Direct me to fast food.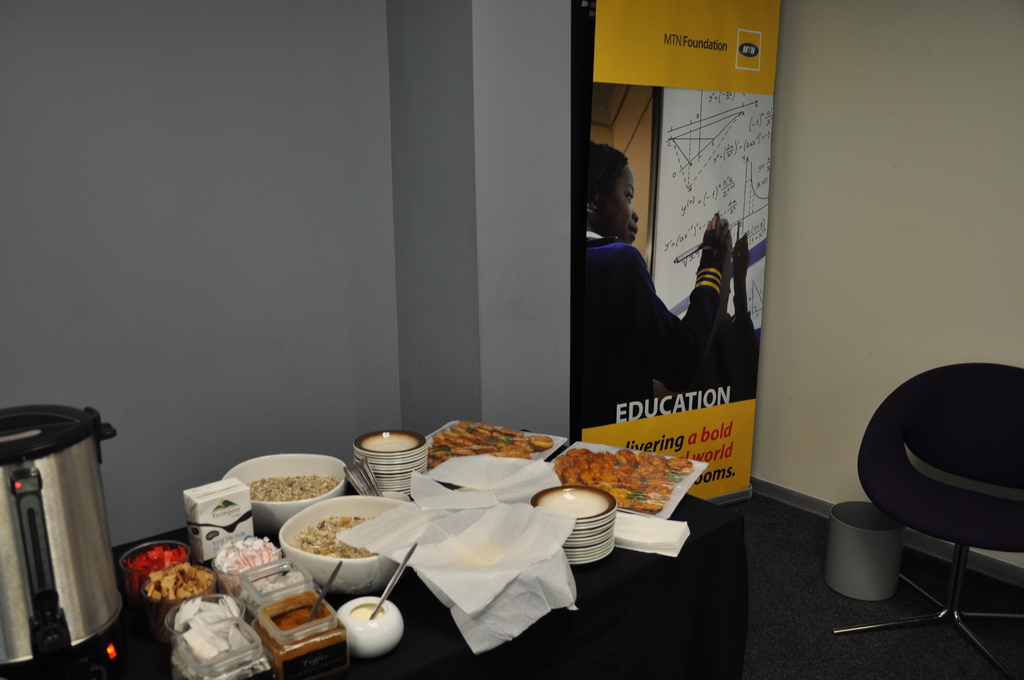
Direction: rect(241, 476, 337, 505).
